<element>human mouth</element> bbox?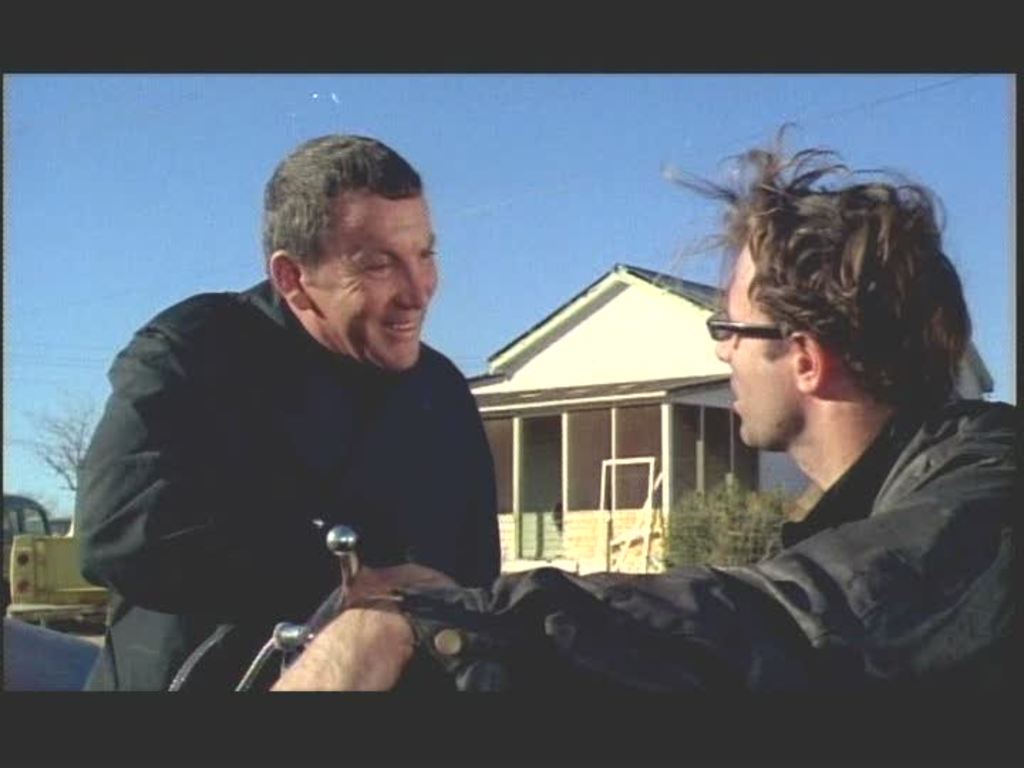
locate(383, 317, 422, 341)
